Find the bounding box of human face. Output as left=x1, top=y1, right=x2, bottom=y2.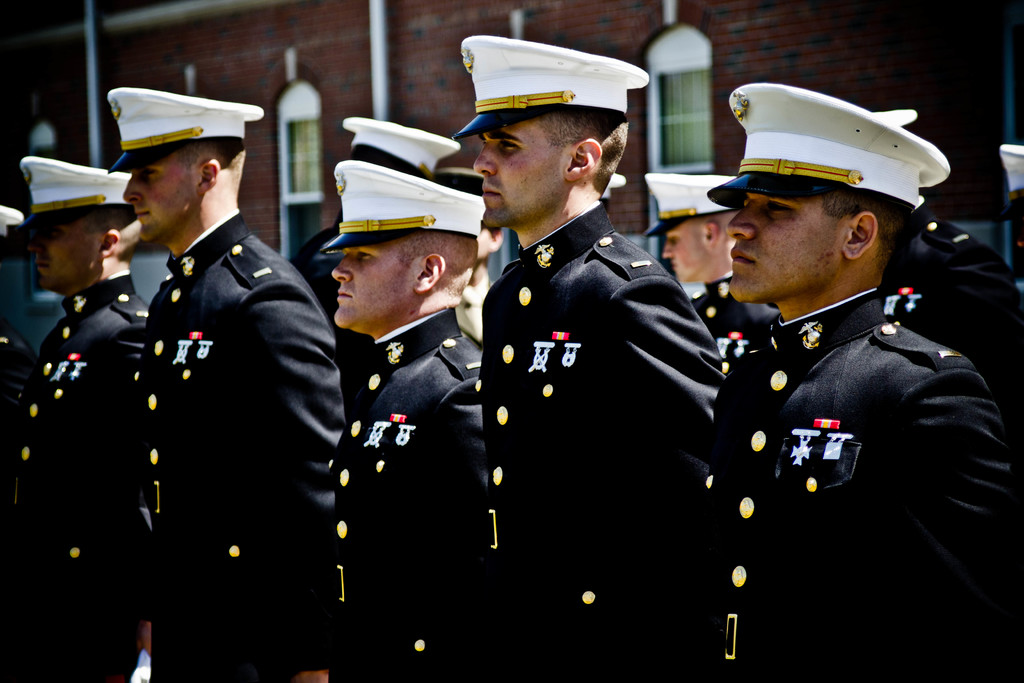
left=124, top=147, right=192, bottom=240.
